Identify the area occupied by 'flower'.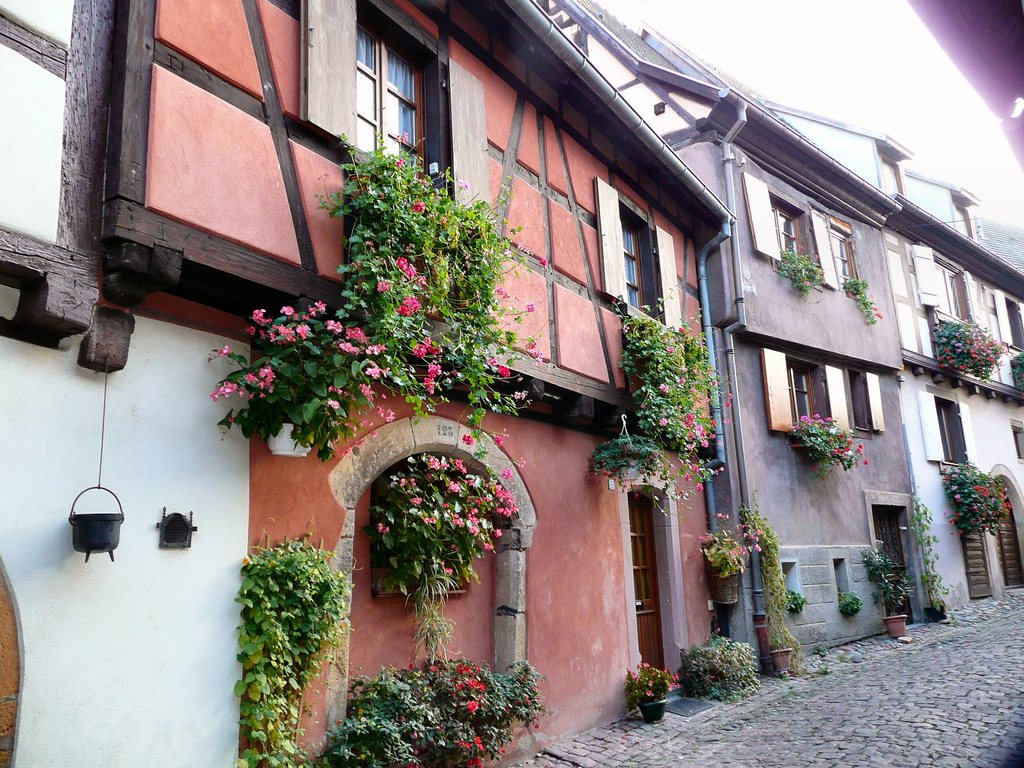
Area: (664,343,677,355).
